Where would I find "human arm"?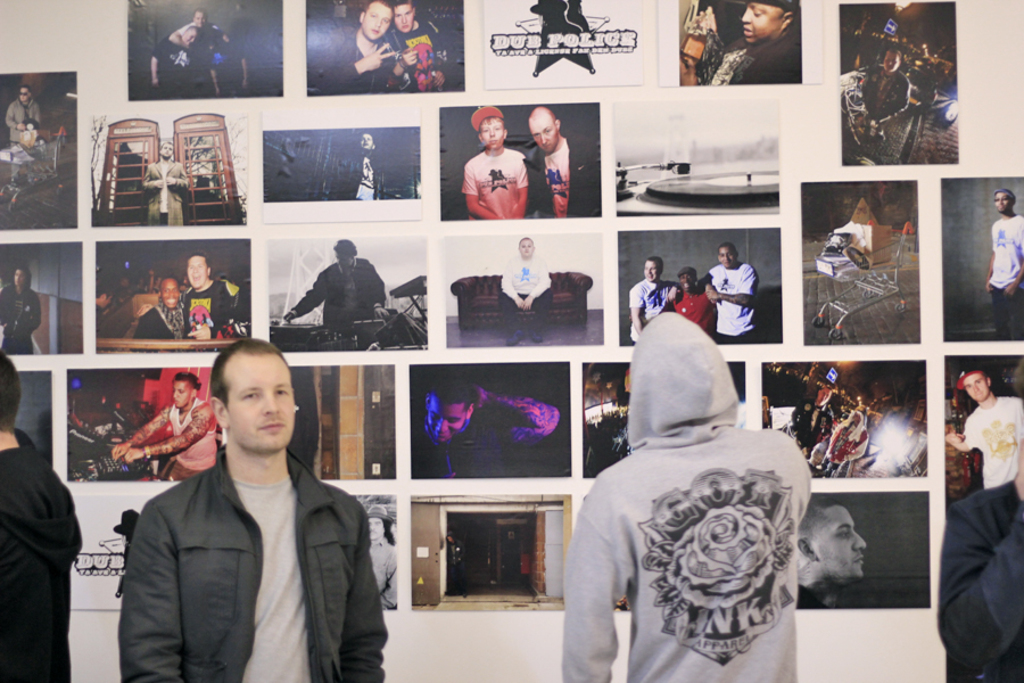
At {"x1": 988, "y1": 227, "x2": 990, "y2": 288}.
